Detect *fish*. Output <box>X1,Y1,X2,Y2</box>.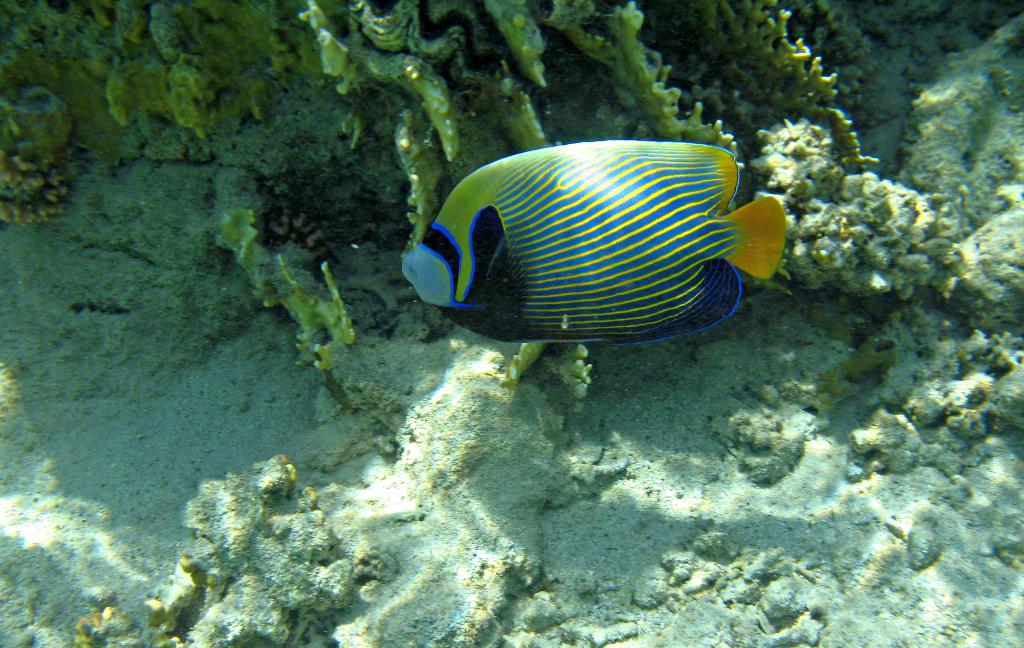
<box>398,140,789,349</box>.
